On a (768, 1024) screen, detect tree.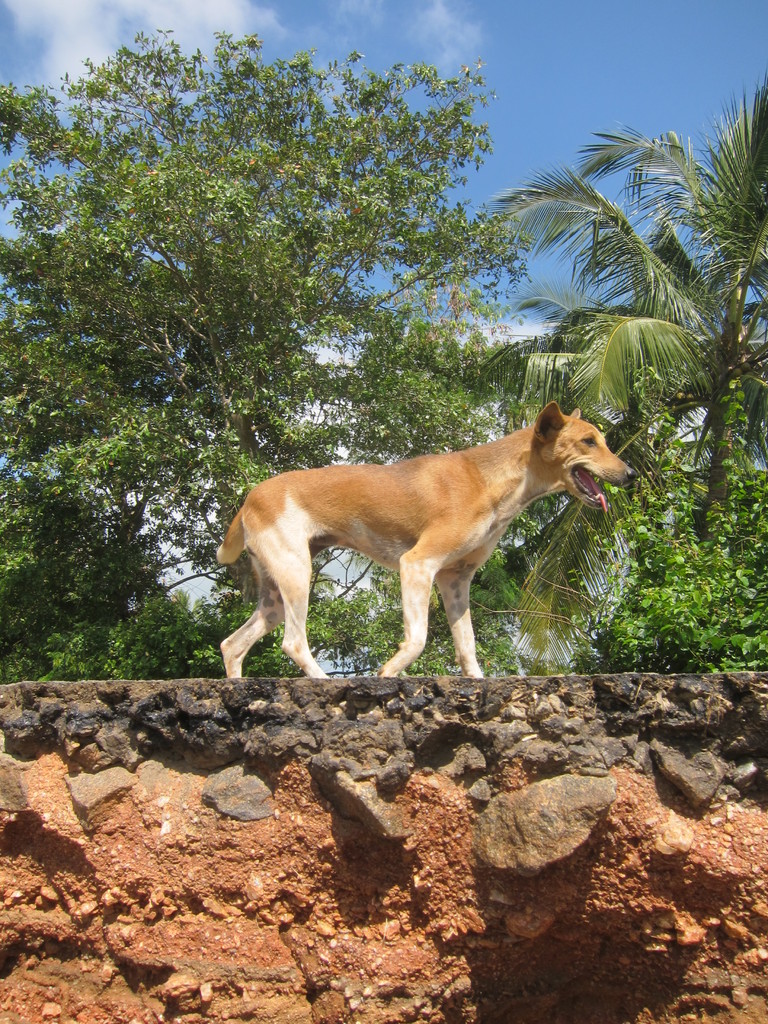
box(476, 77, 767, 547).
